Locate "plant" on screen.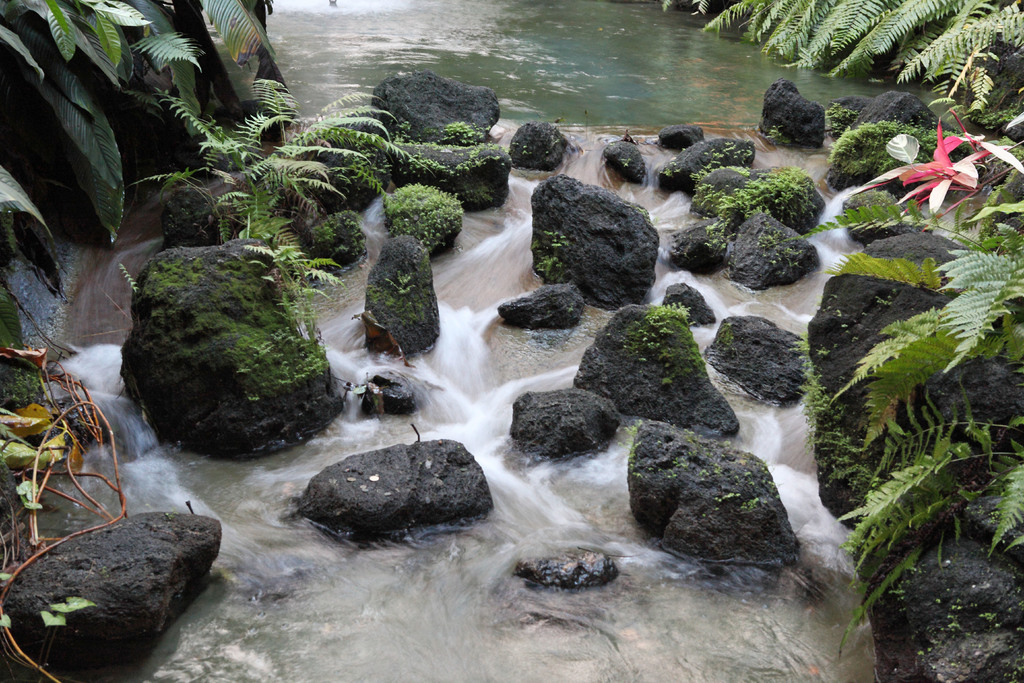
On screen at (x1=774, y1=160, x2=1023, y2=618).
